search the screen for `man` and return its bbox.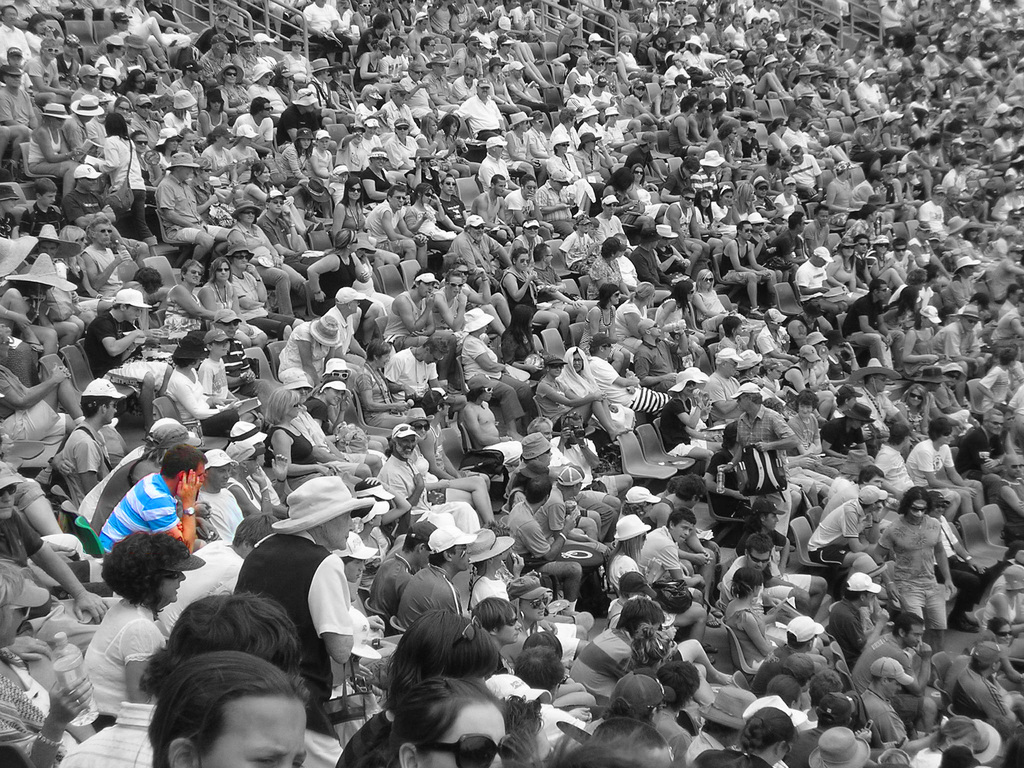
Found: l=854, t=615, r=939, b=734.
